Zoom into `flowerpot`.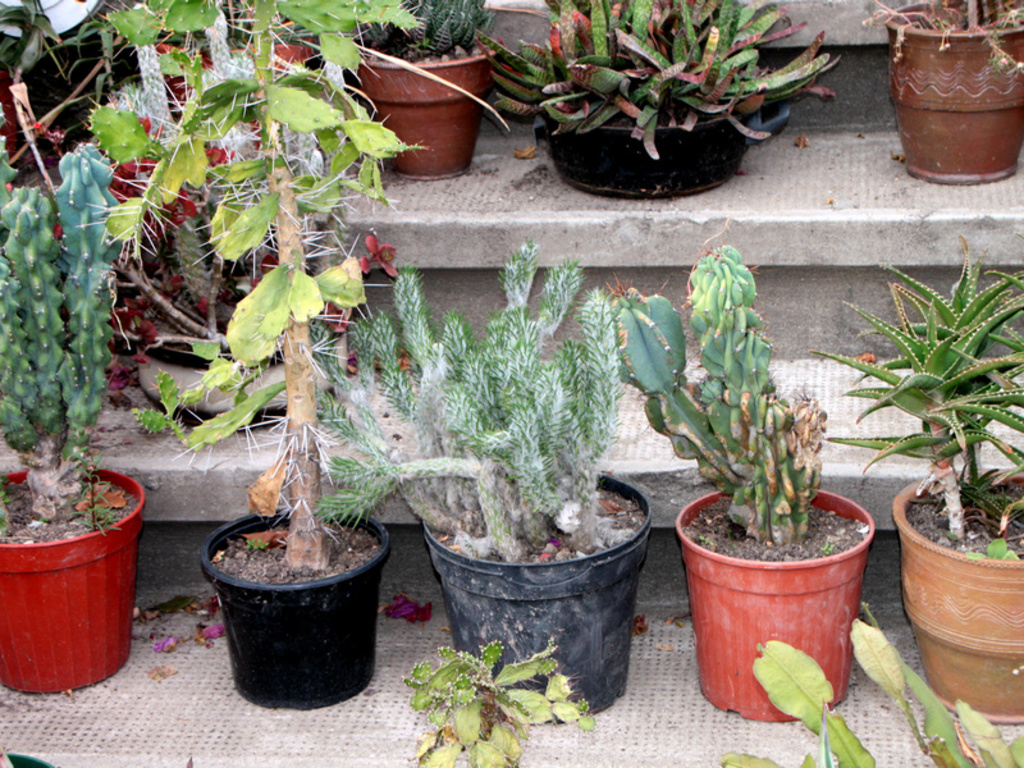
Zoom target: 420:474:654:727.
